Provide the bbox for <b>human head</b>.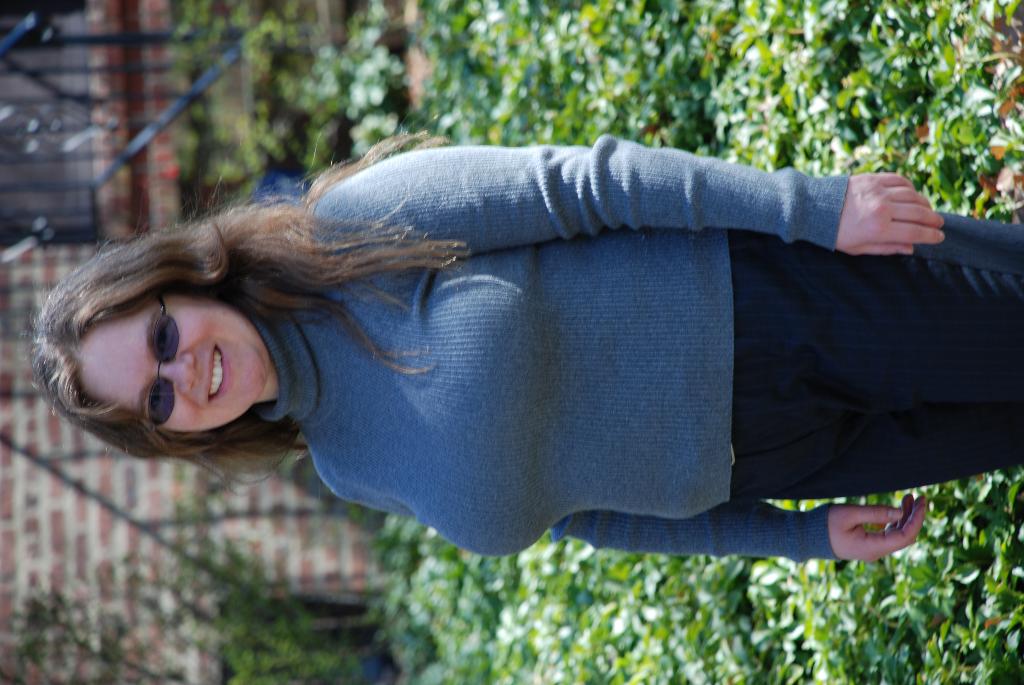
62:249:298:449.
